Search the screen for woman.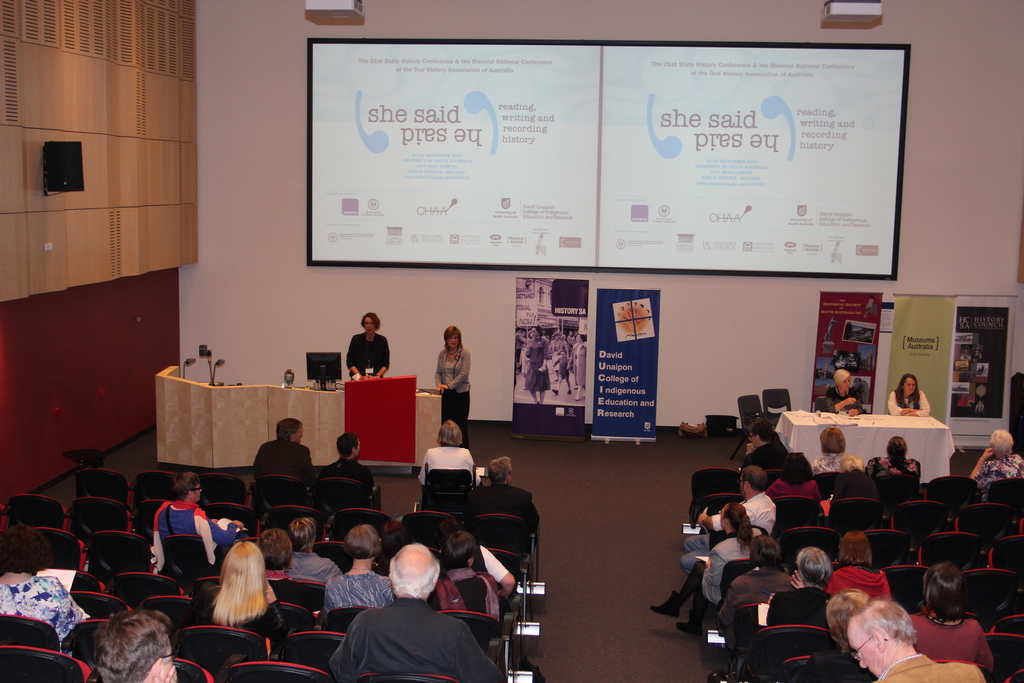
Found at select_region(572, 336, 588, 399).
